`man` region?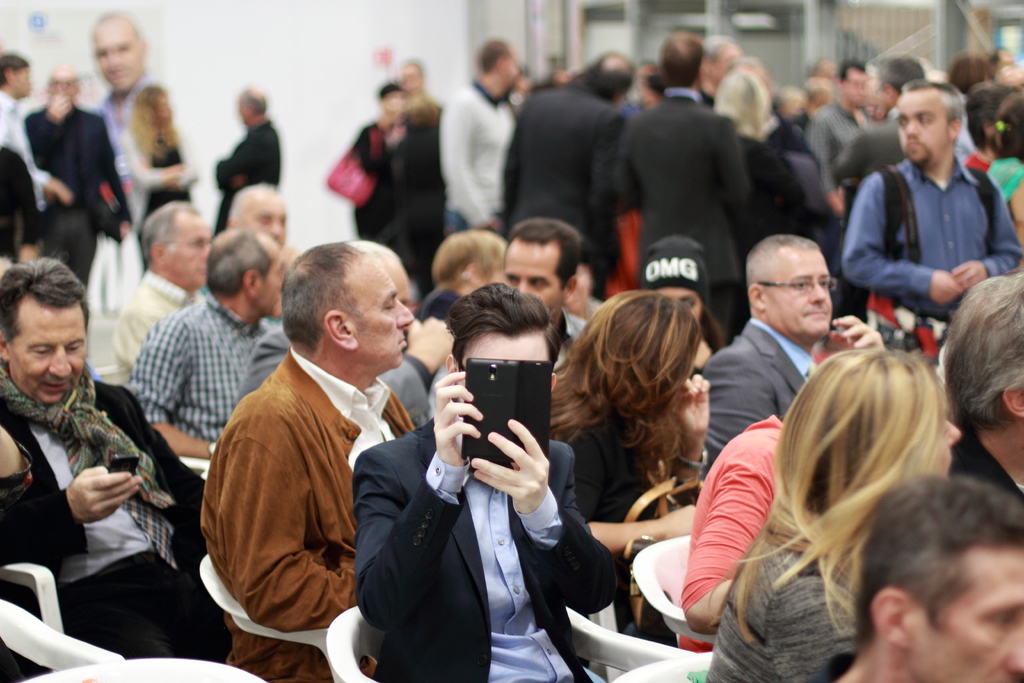
box(829, 474, 1023, 682)
